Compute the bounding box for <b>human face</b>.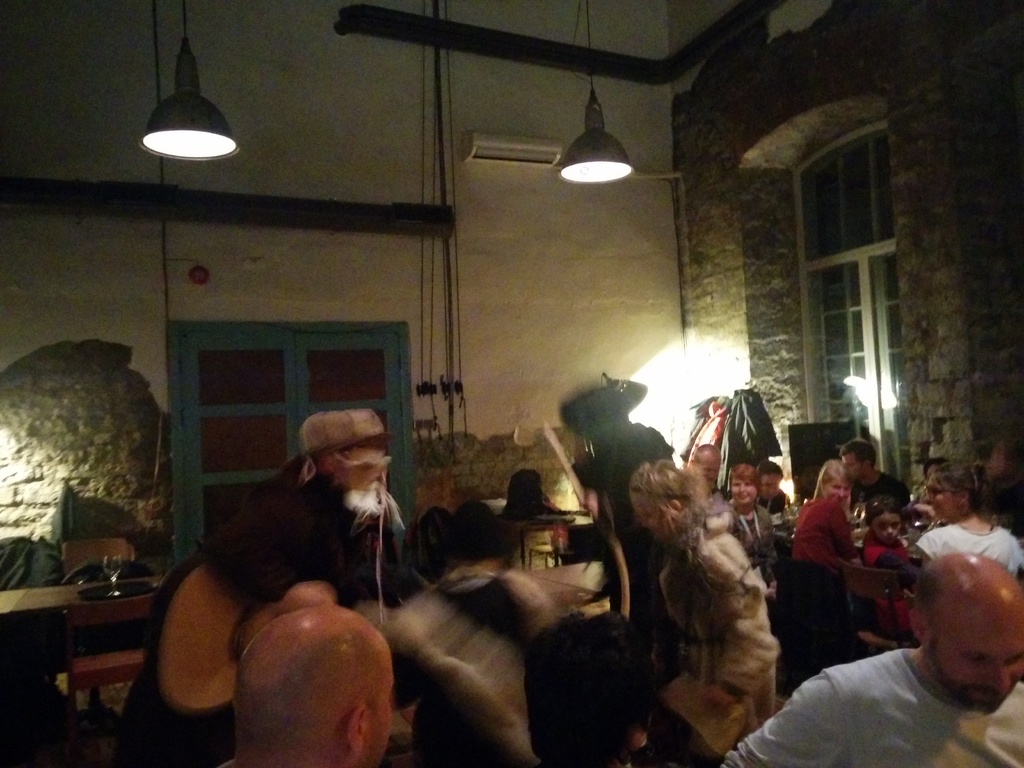
box(365, 648, 395, 767).
